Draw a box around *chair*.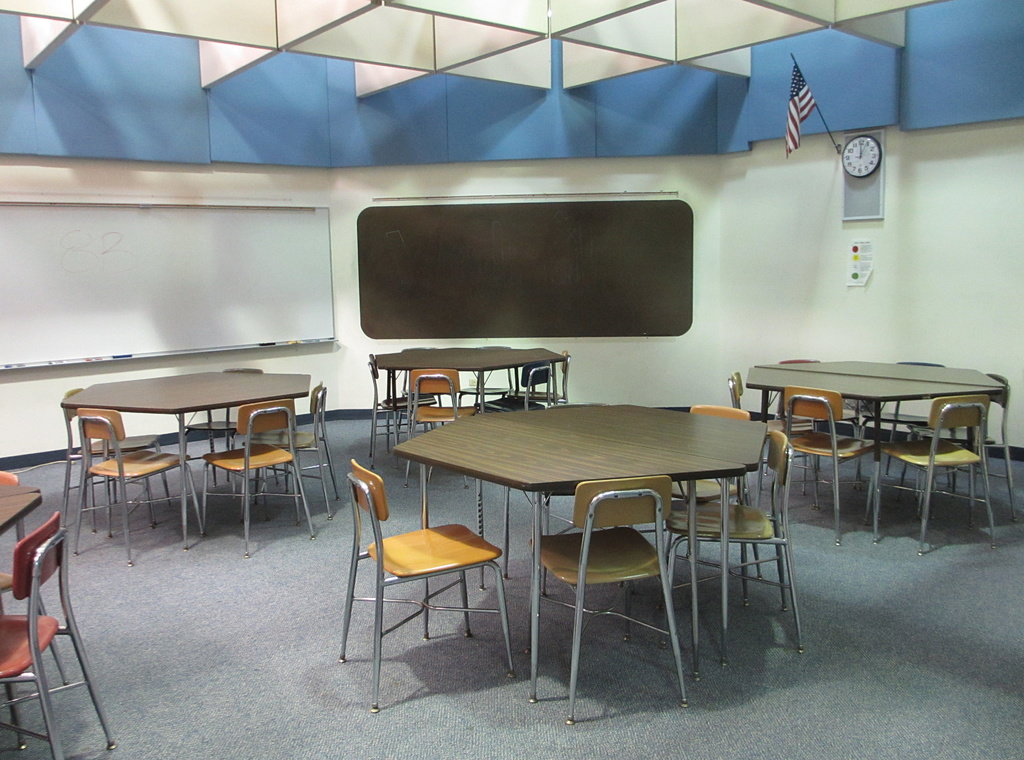
(657, 432, 803, 656).
